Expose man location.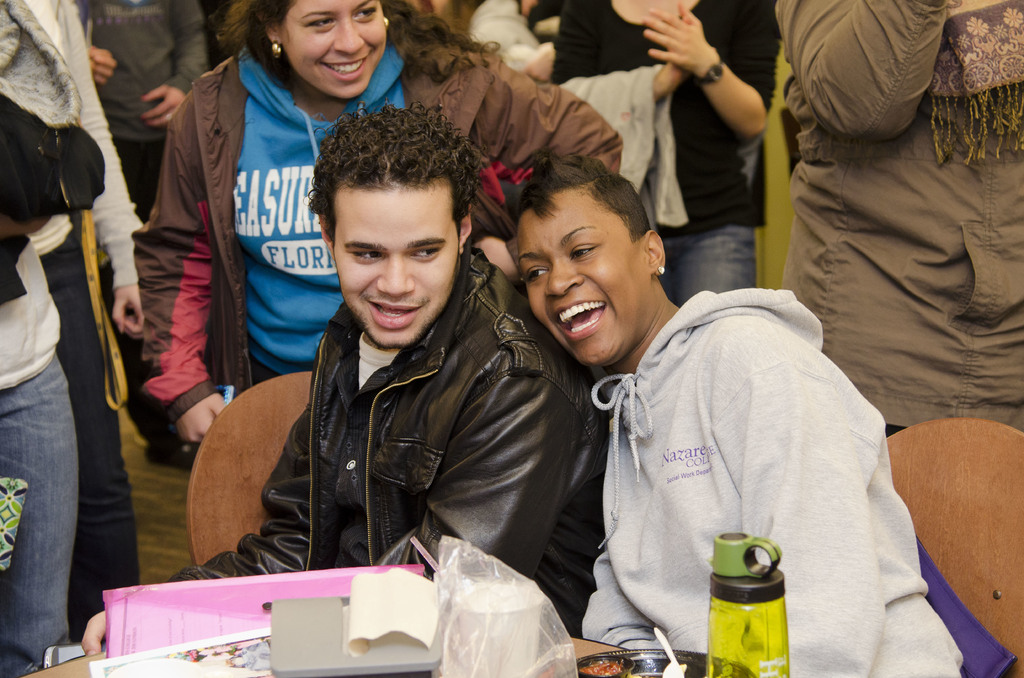
Exposed at crop(33, 104, 605, 677).
